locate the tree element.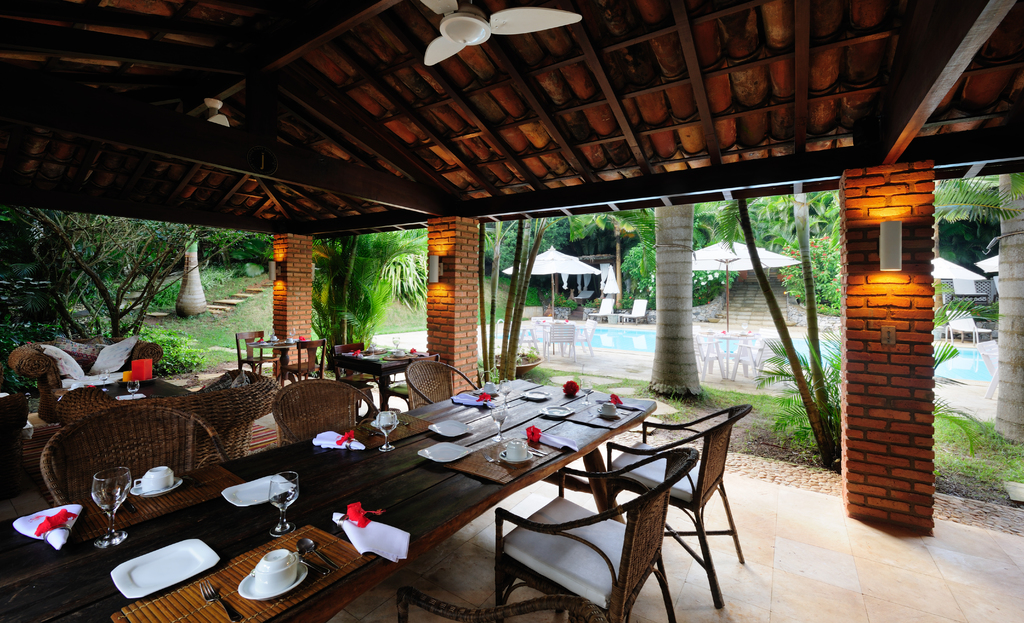
Element bbox: box=[729, 188, 841, 463].
